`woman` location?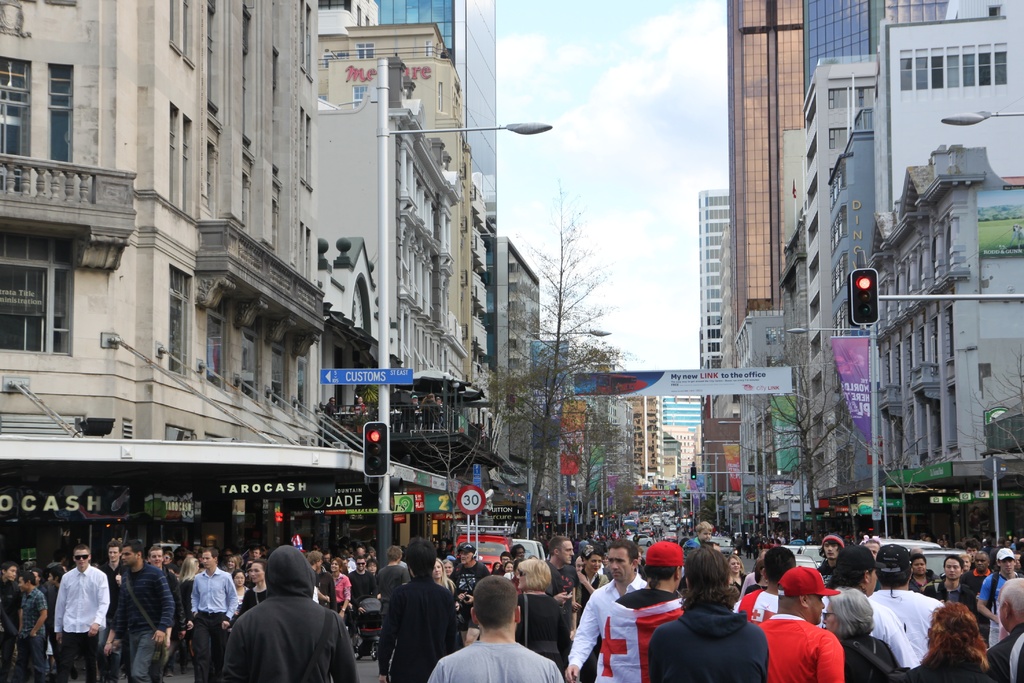
(501, 561, 511, 573)
